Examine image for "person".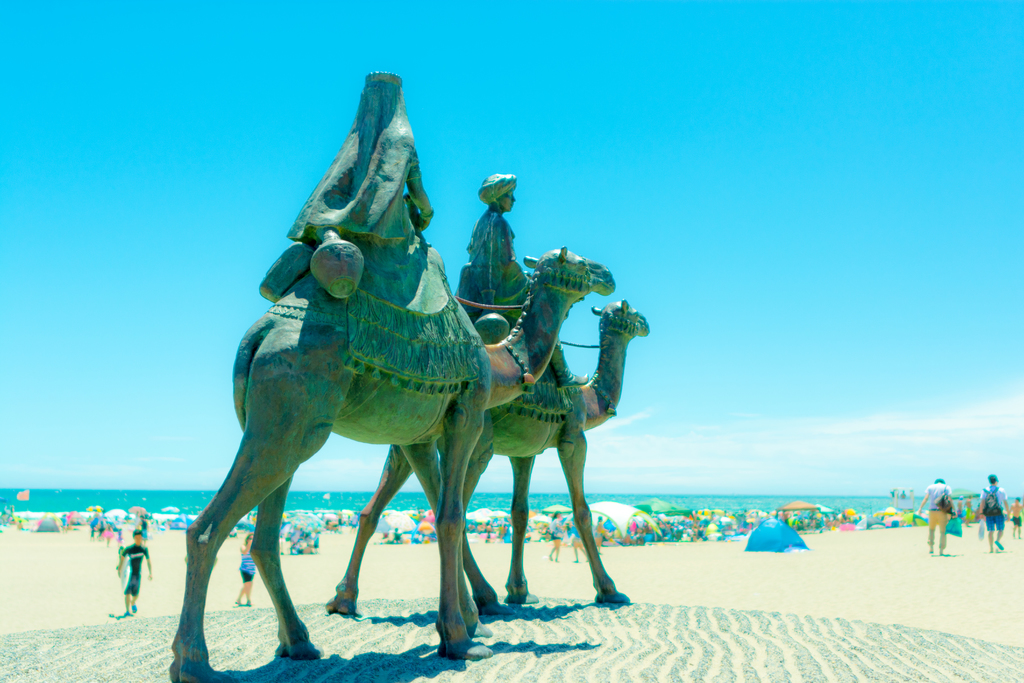
Examination result: 454, 170, 586, 406.
